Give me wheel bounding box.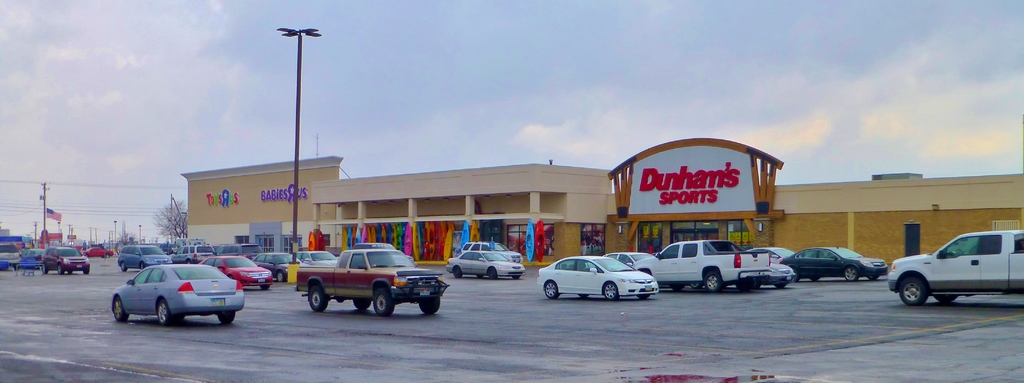
[x1=492, y1=268, x2=497, y2=279].
